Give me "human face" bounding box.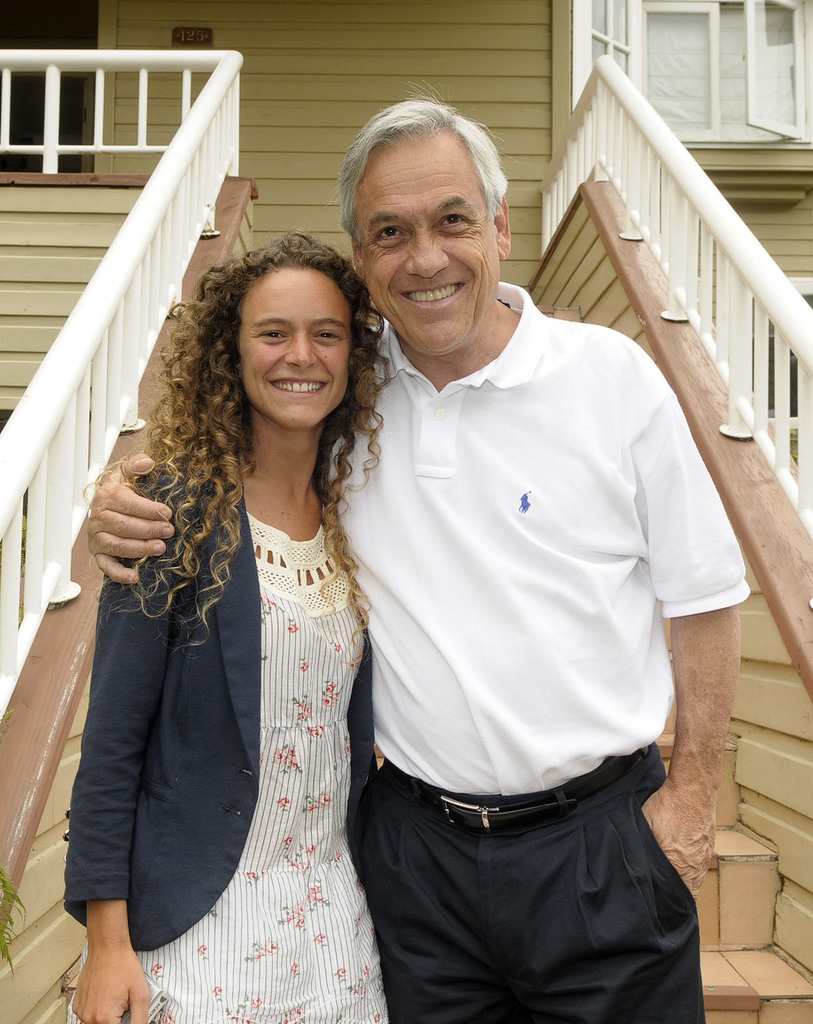
bbox(238, 266, 353, 432).
